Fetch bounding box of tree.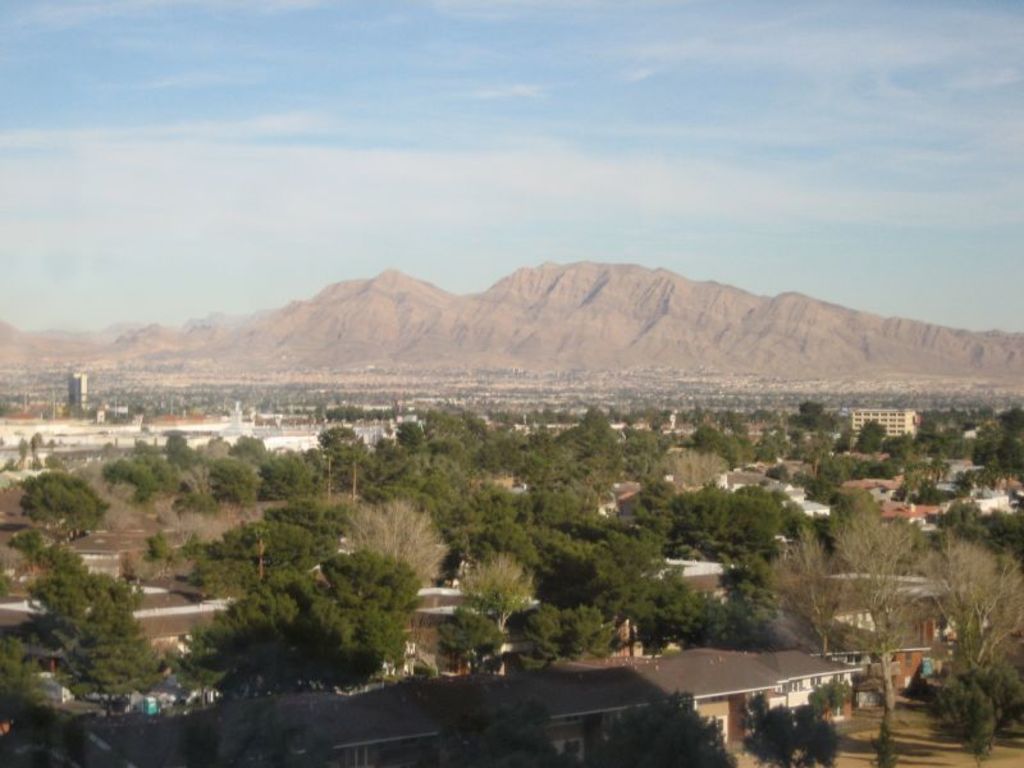
Bbox: x1=17, y1=530, x2=163, y2=719.
